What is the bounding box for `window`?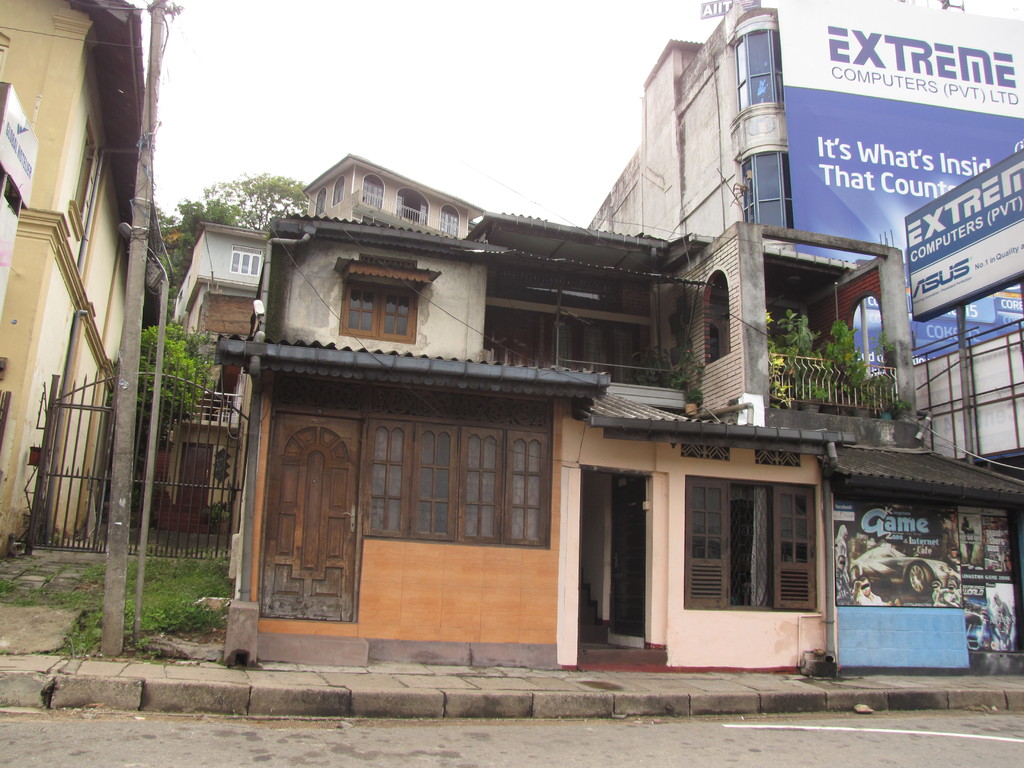
(x1=637, y1=457, x2=820, y2=630).
